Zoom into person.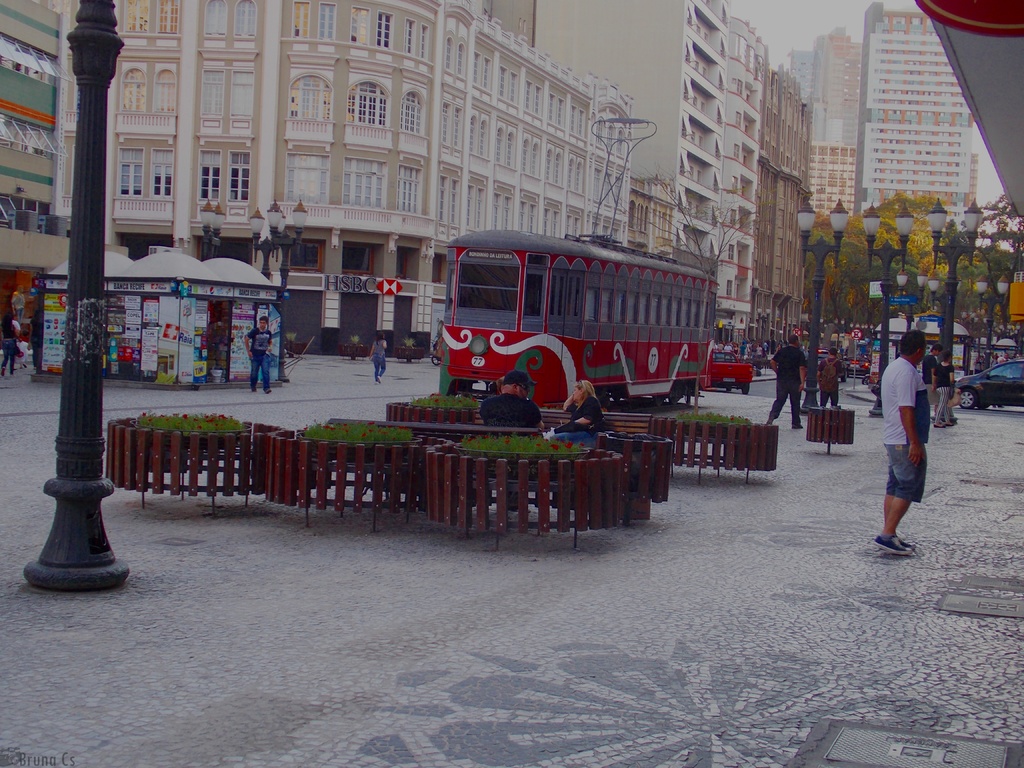
Zoom target: {"left": 370, "top": 336, "right": 387, "bottom": 382}.
